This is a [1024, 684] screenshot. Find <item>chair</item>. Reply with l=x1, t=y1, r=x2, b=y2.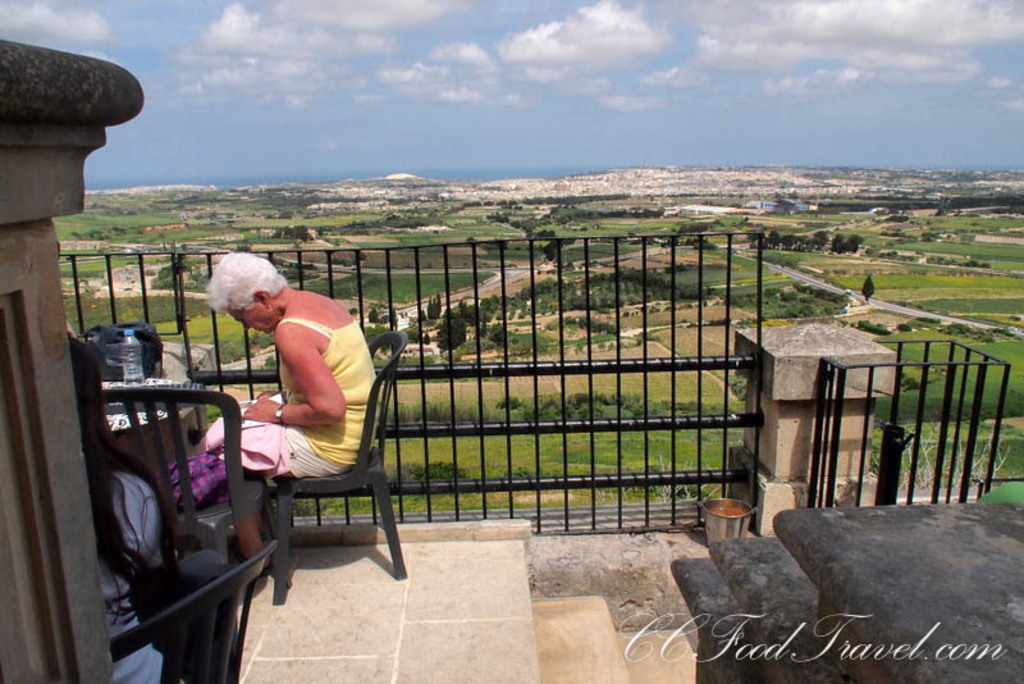
l=99, t=542, r=279, b=683.
